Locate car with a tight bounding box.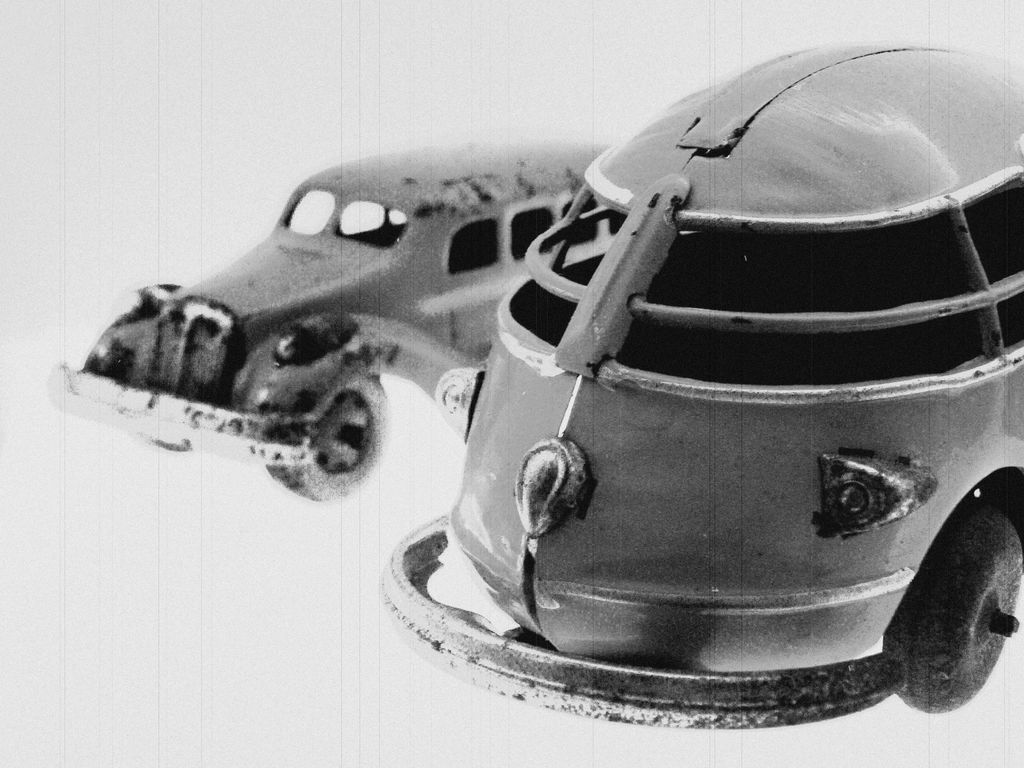
378/42/1023/739.
